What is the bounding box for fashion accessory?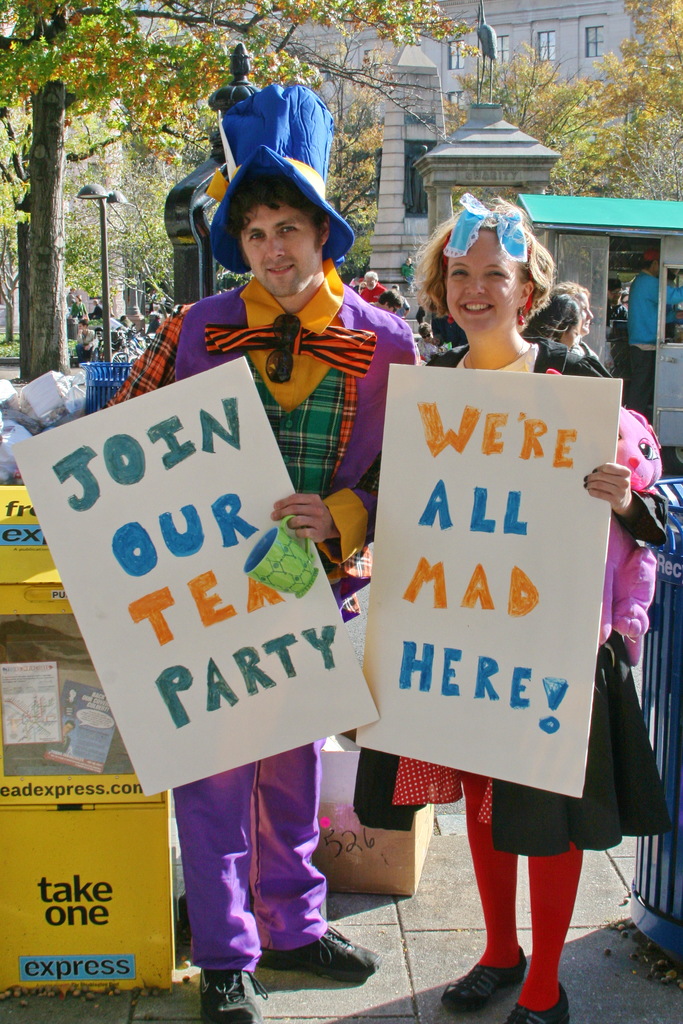
BBox(466, 340, 525, 371).
